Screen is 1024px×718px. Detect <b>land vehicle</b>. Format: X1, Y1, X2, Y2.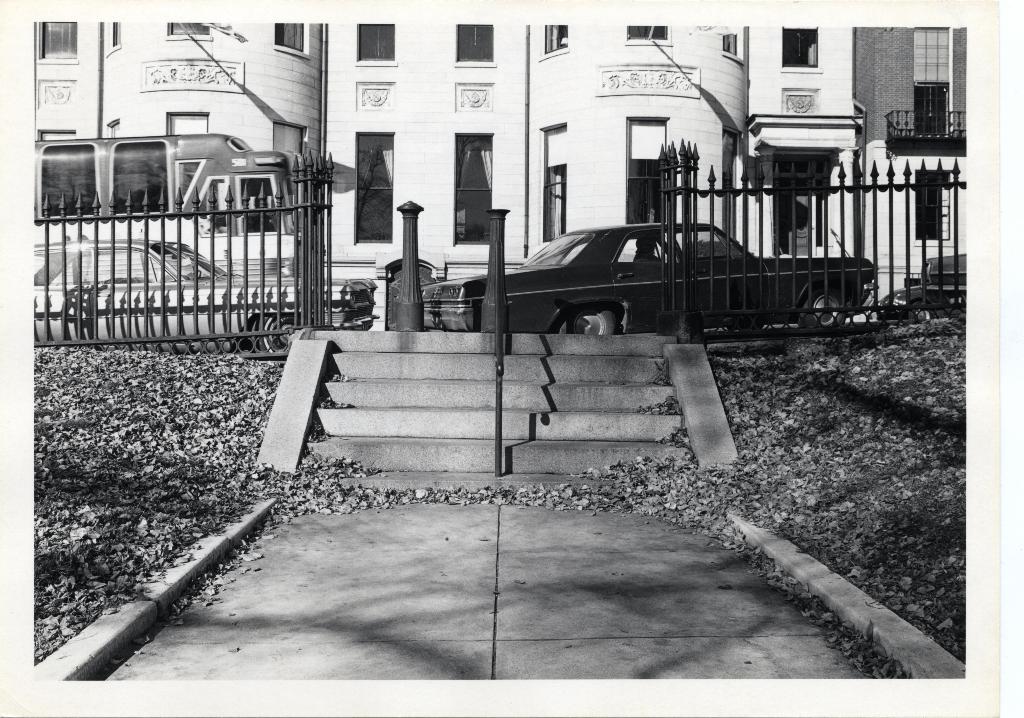
502, 205, 843, 328.
